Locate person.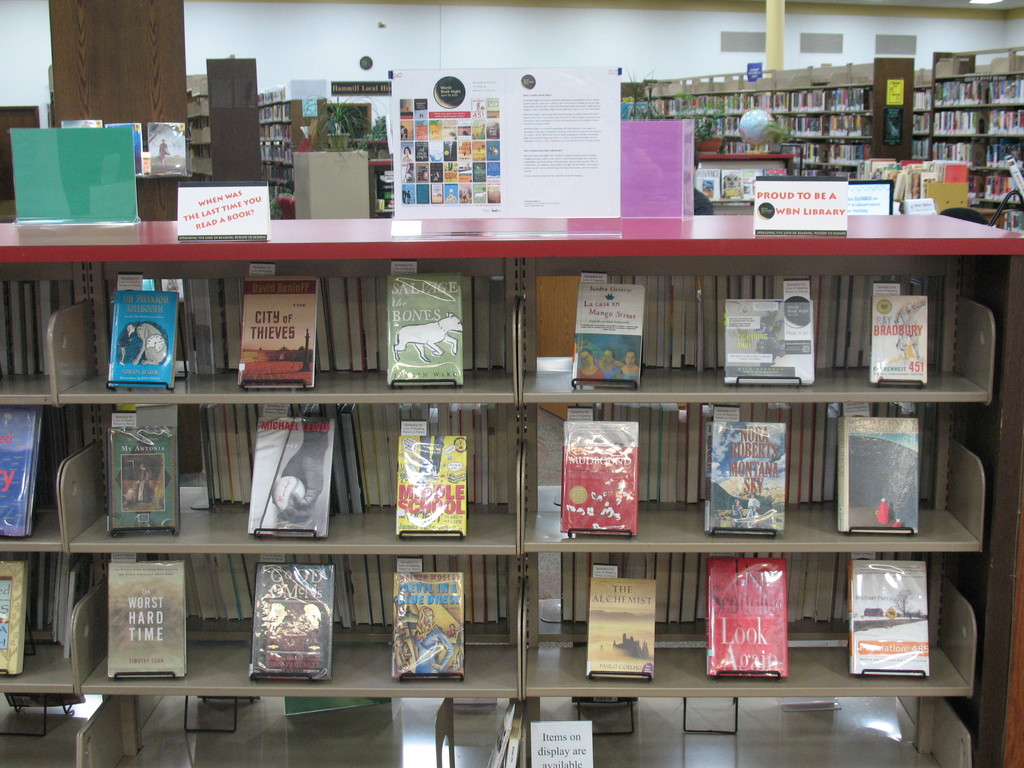
Bounding box: [620, 348, 640, 384].
